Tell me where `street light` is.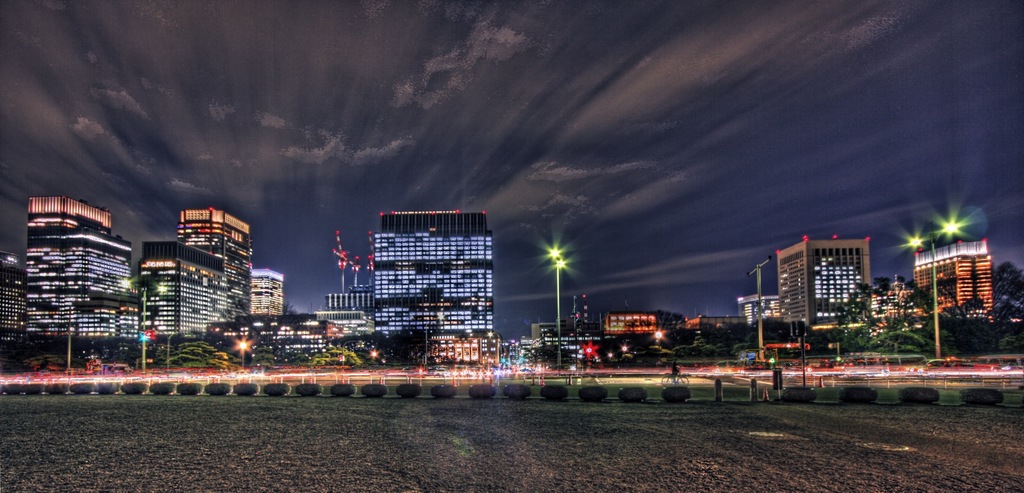
`street light` is at Rect(233, 338, 254, 367).
